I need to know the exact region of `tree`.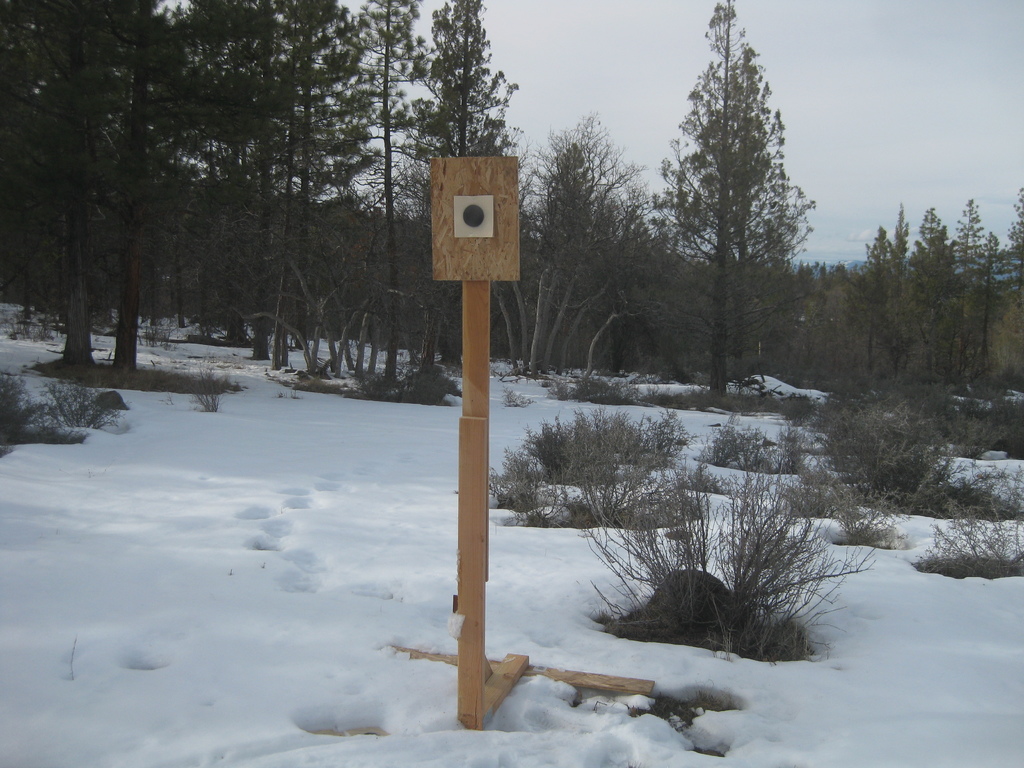
Region: 256/0/378/372.
